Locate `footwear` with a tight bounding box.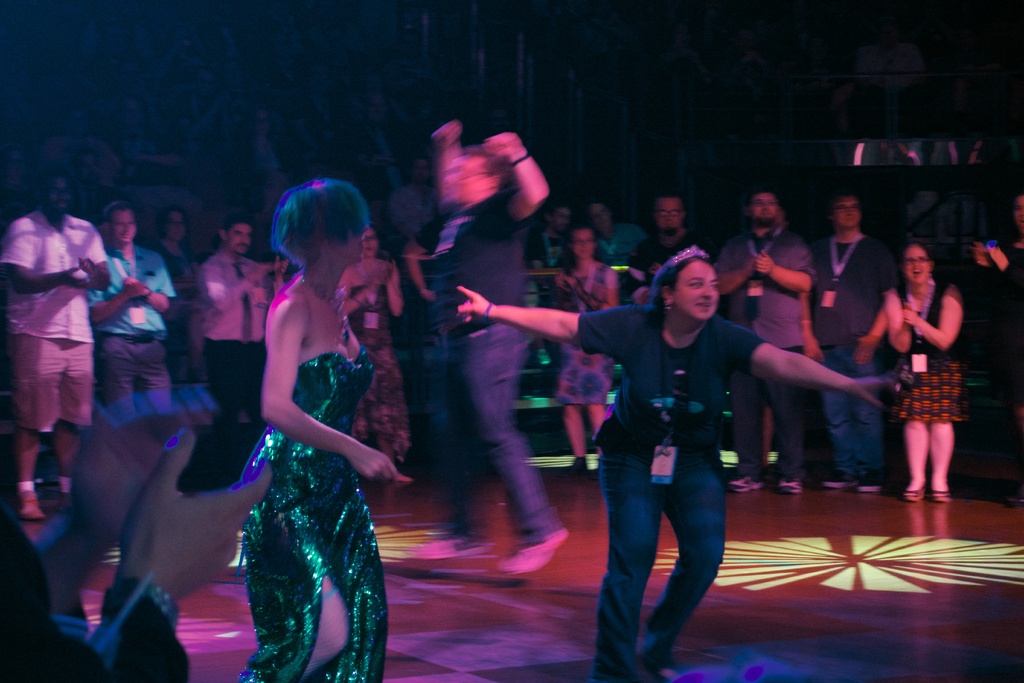
907 489 925 502.
